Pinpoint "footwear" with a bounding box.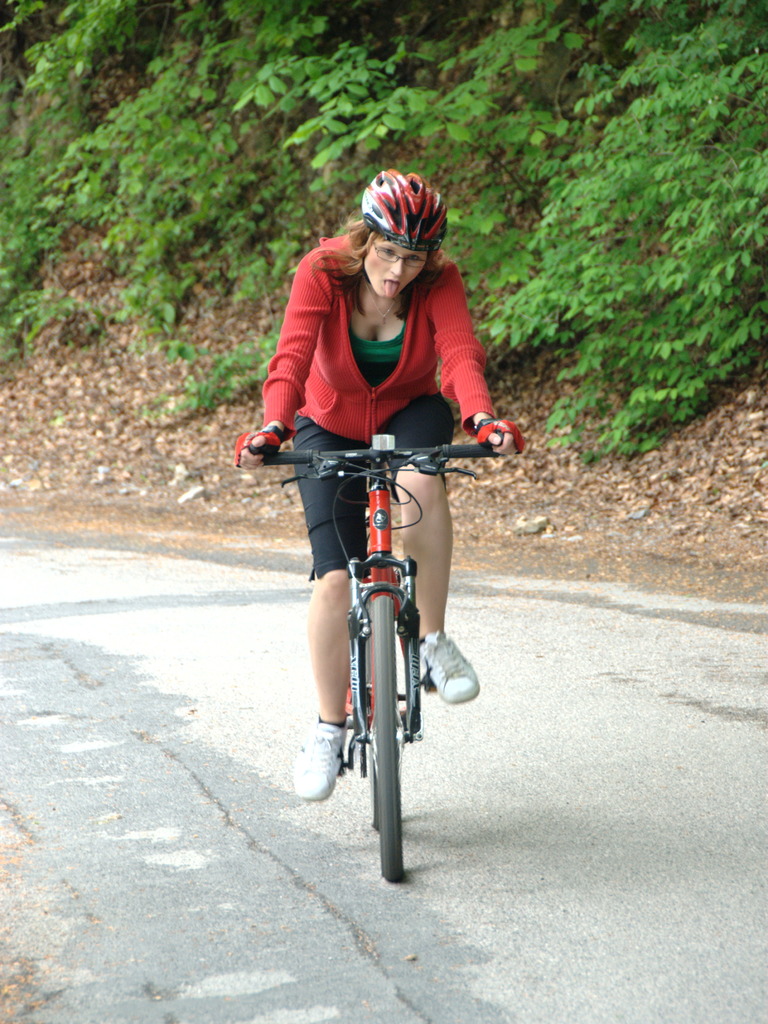
[x1=418, y1=634, x2=481, y2=709].
